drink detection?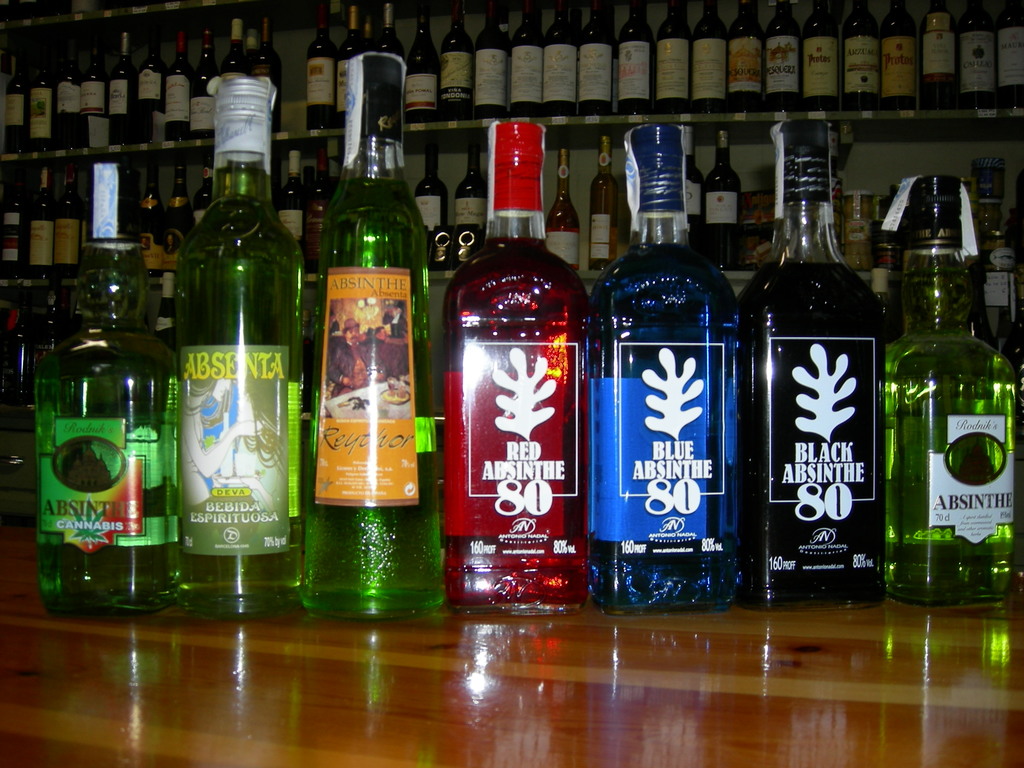
BBox(56, 159, 83, 269)
